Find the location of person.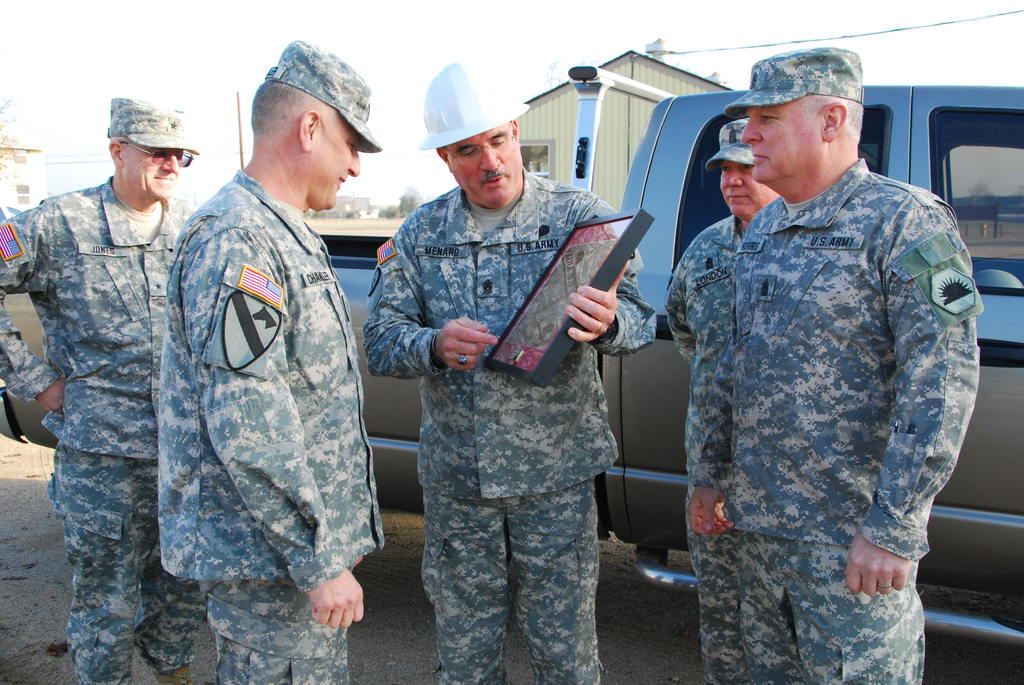
Location: detection(687, 47, 983, 684).
